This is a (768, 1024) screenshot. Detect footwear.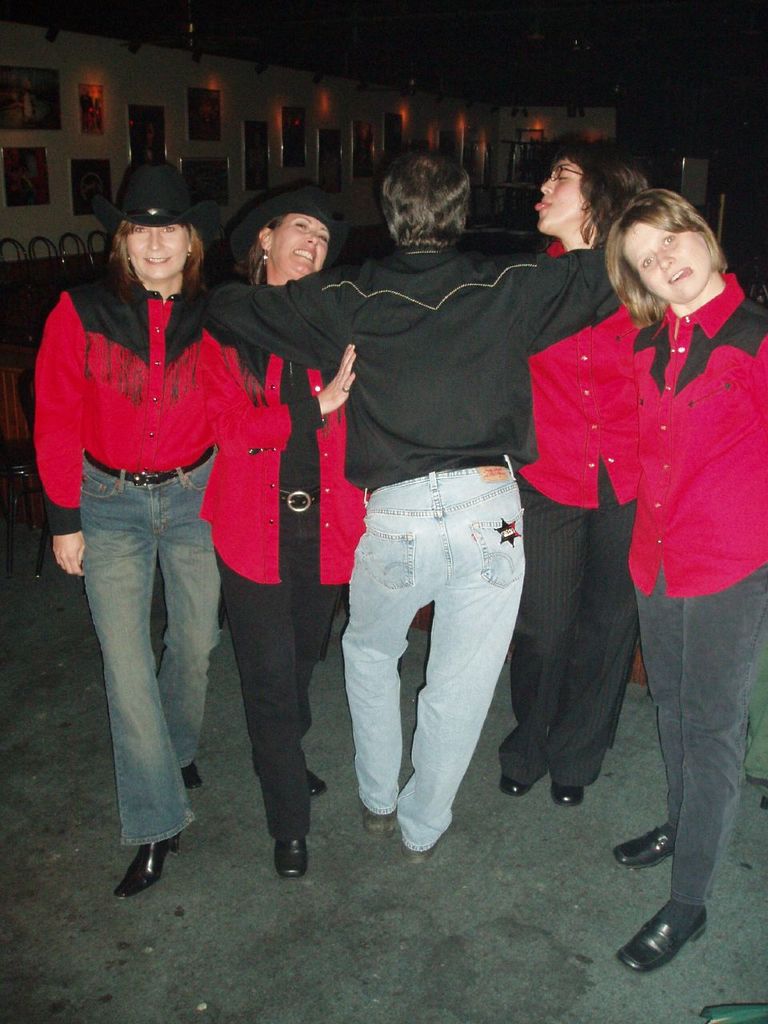
[251,765,327,798].
